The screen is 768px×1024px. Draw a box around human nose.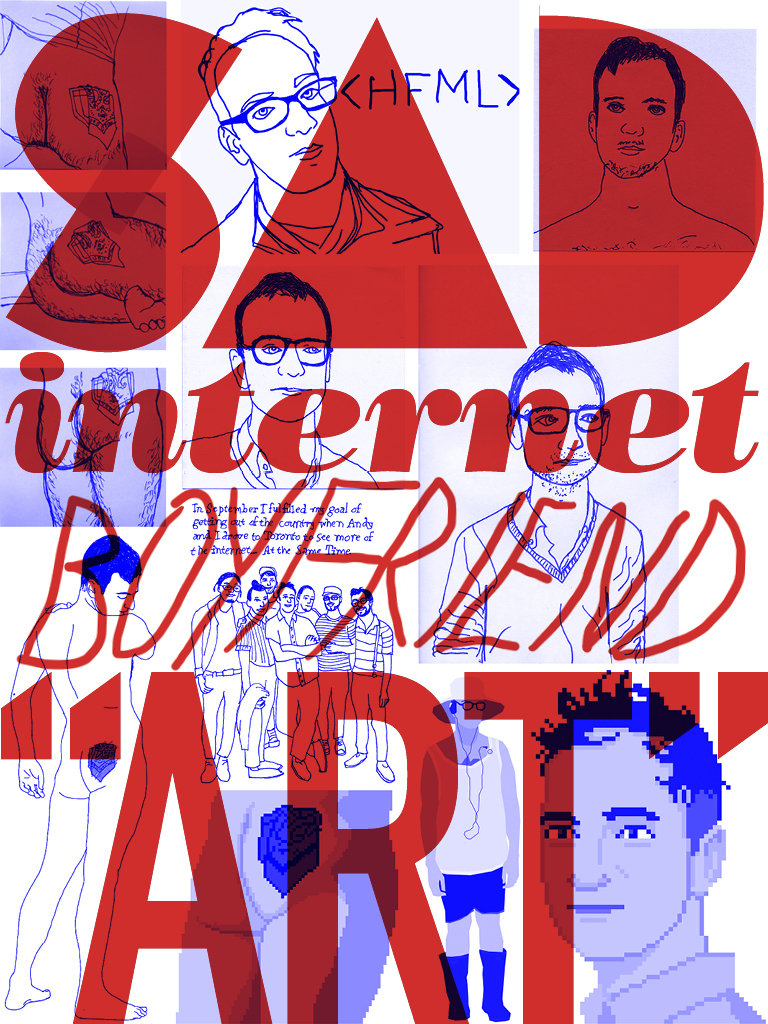
273,345,303,375.
